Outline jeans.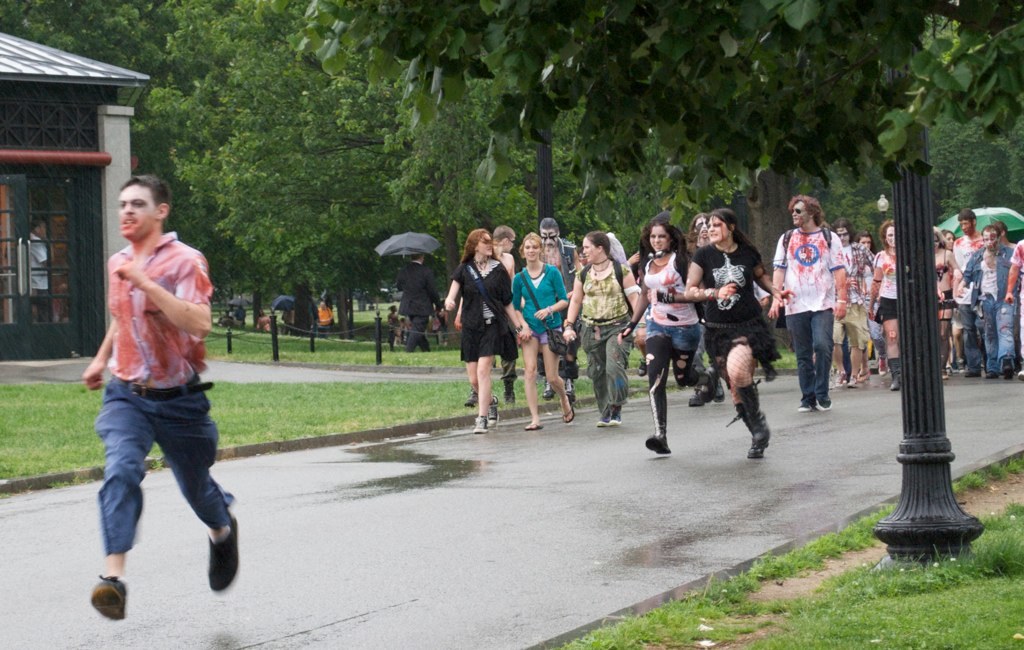
Outline: [x1=979, y1=292, x2=1020, y2=376].
